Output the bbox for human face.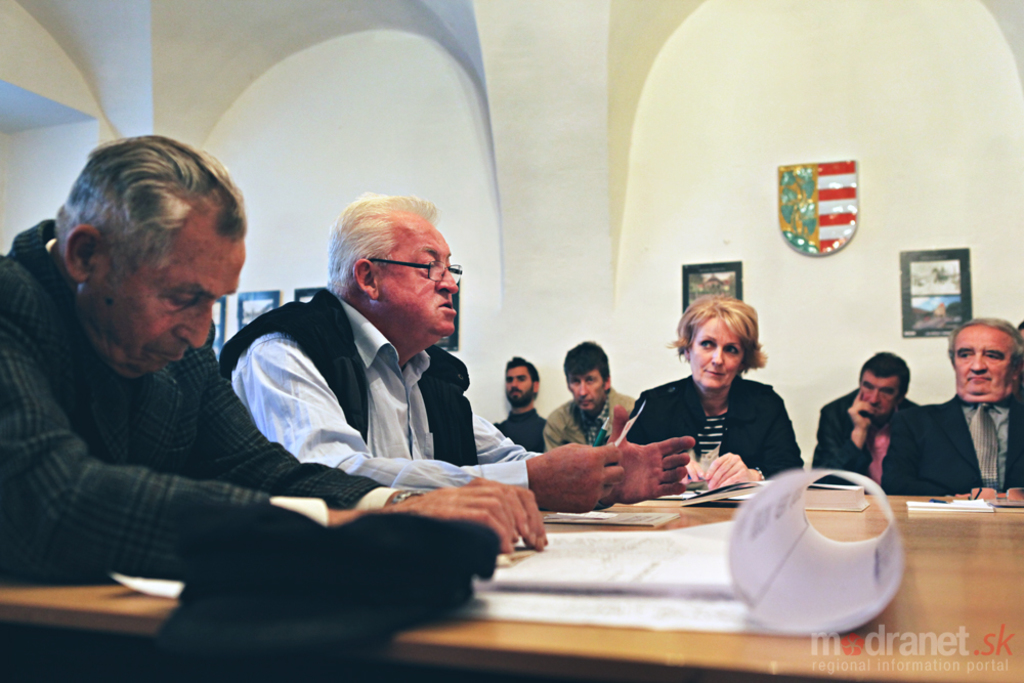
378:226:464:341.
